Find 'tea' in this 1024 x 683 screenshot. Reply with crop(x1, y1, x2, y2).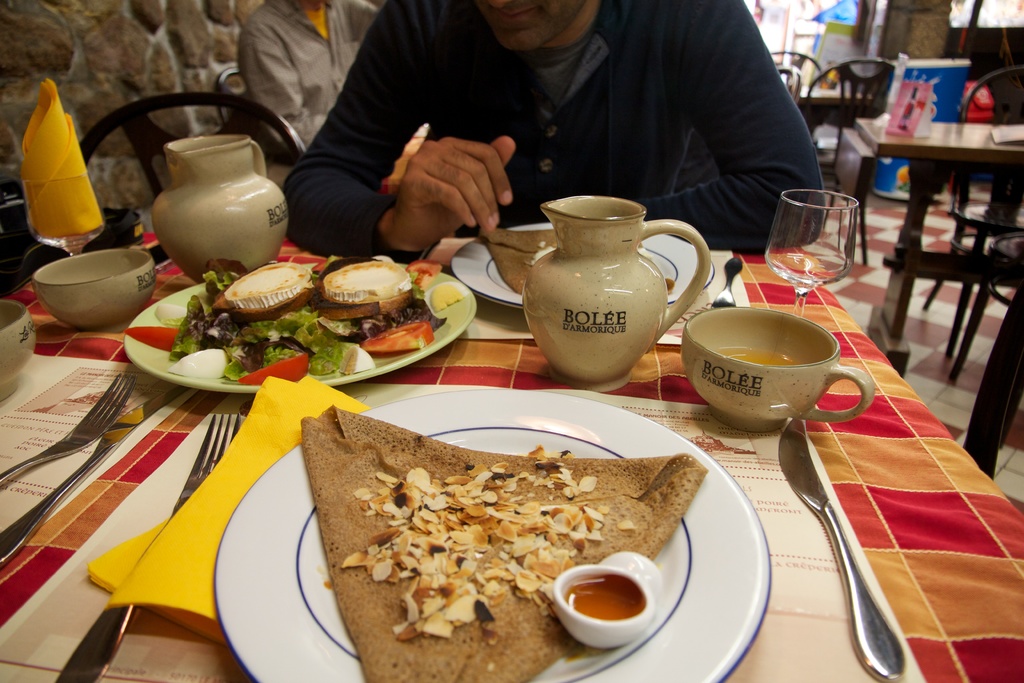
crop(714, 348, 803, 365).
